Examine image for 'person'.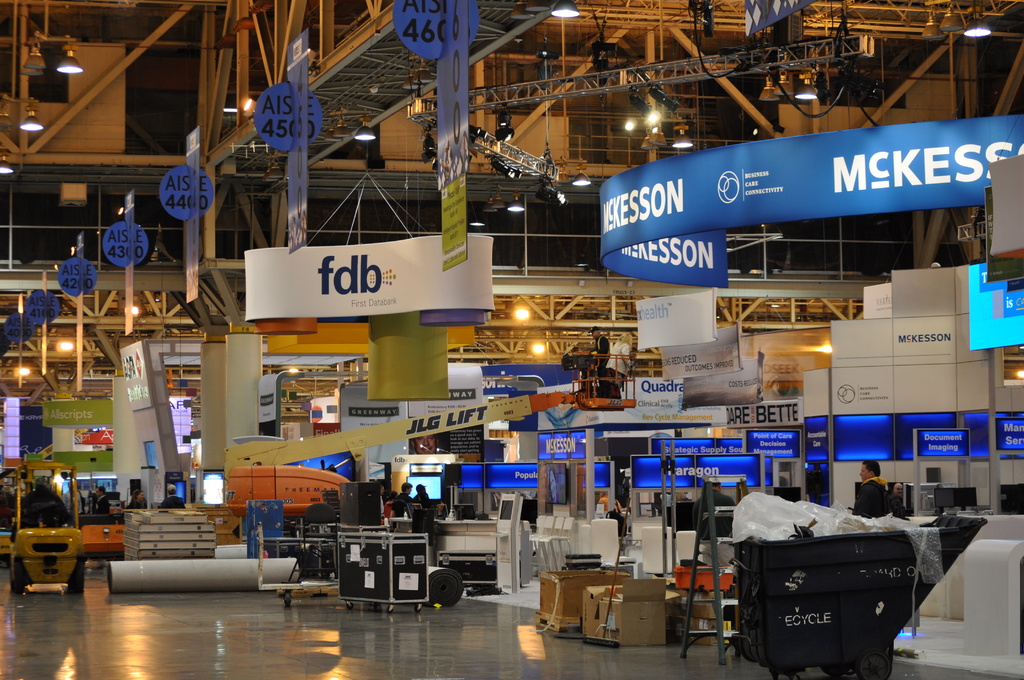
Examination result: 413,483,433,508.
